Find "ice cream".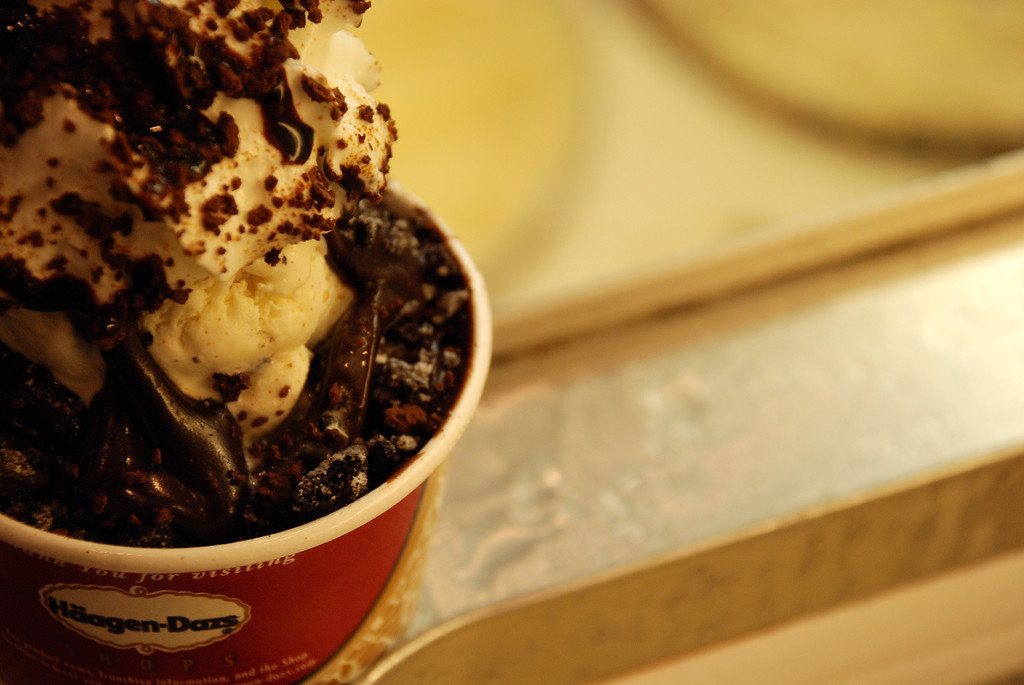
left=0, top=7, right=391, bottom=443.
